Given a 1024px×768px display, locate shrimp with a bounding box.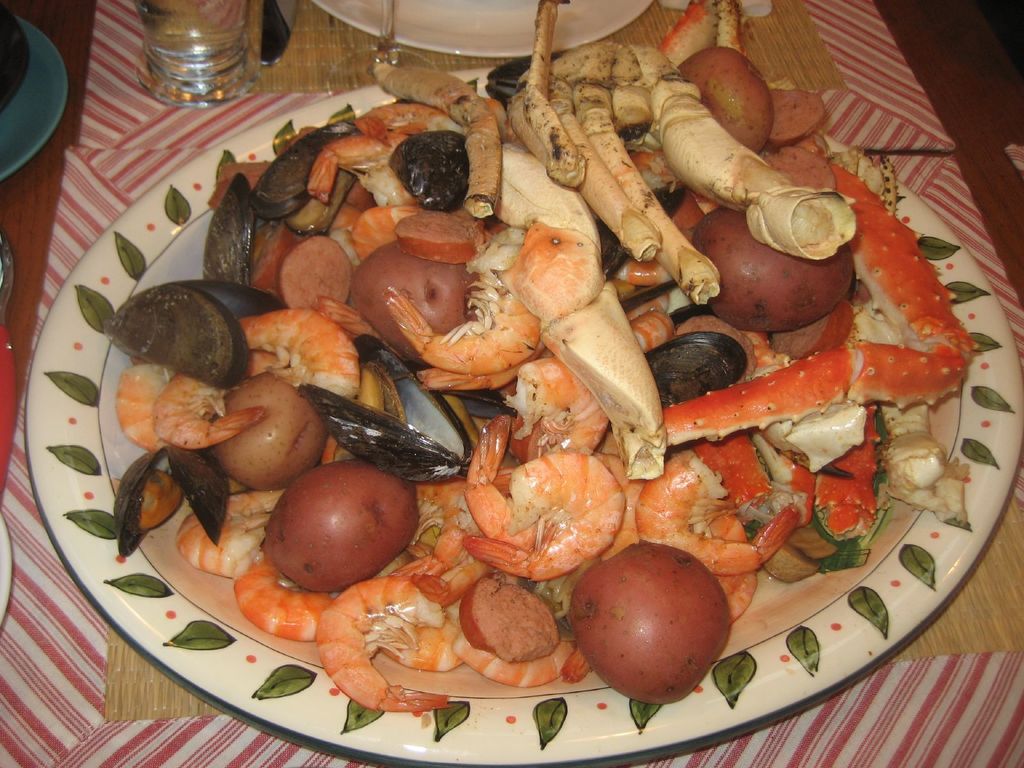
Located: select_region(353, 98, 460, 149).
